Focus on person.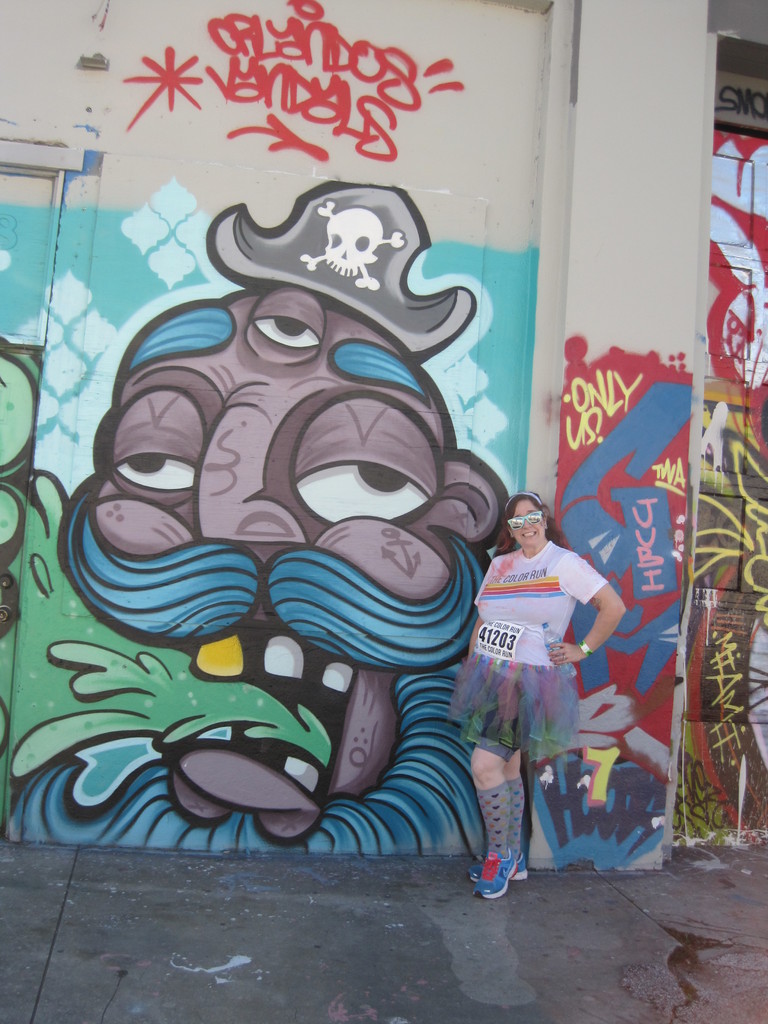
Focused at Rect(0, 178, 514, 857).
